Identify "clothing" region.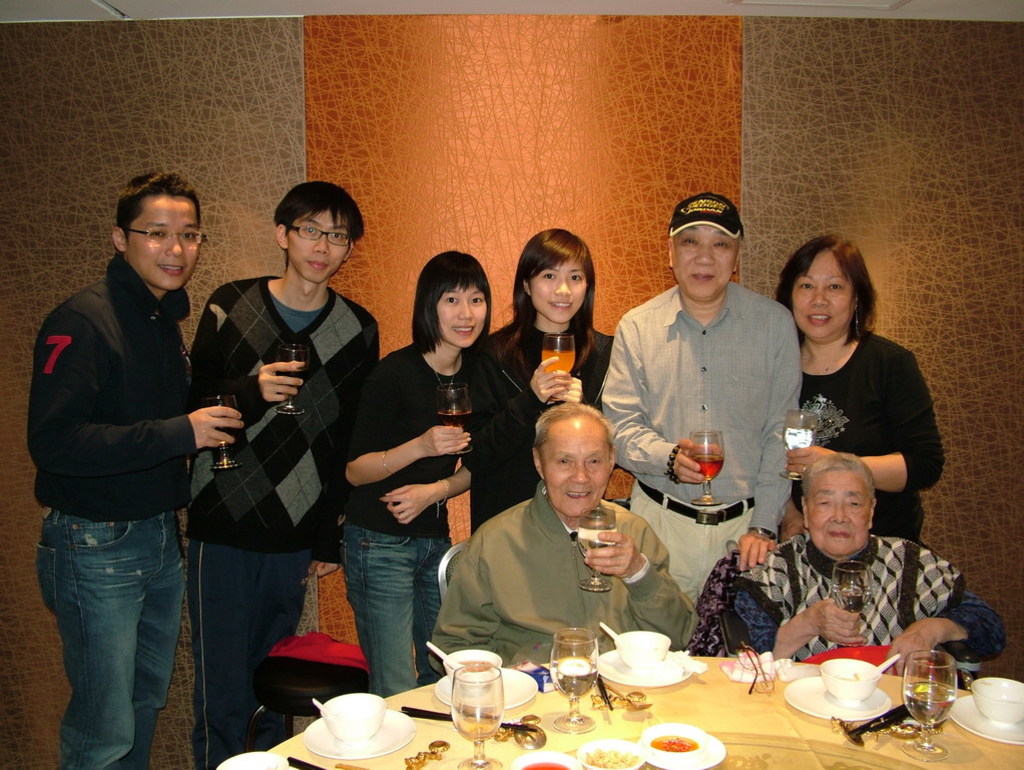
Region: left=189, top=271, right=378, bottom=769.
